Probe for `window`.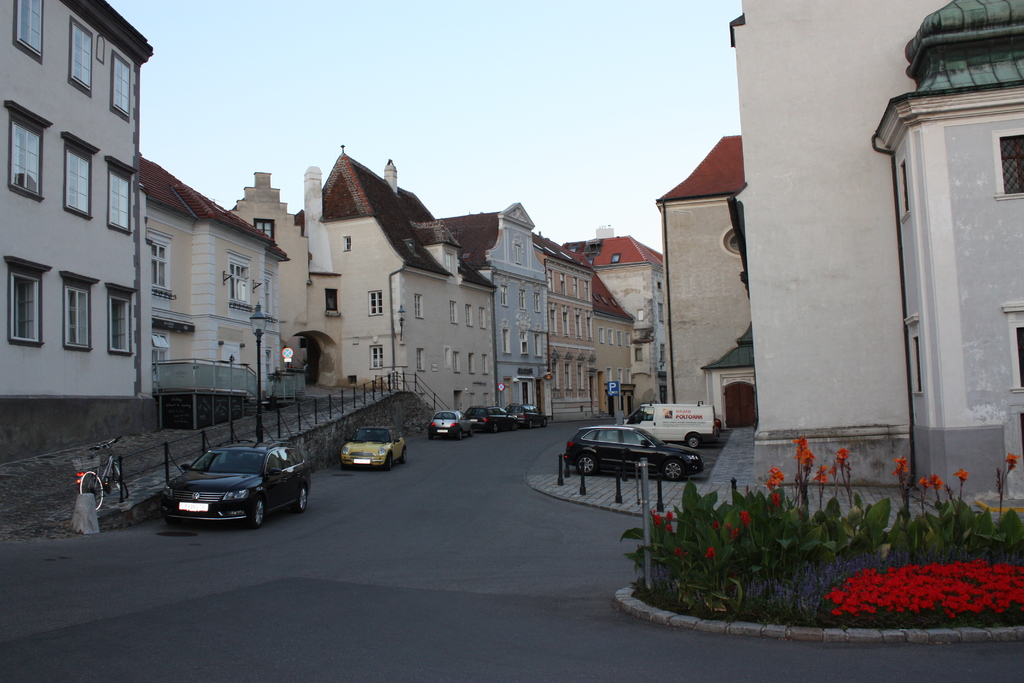
Probe result: left=900, top=315, right=929, bottom=399.
